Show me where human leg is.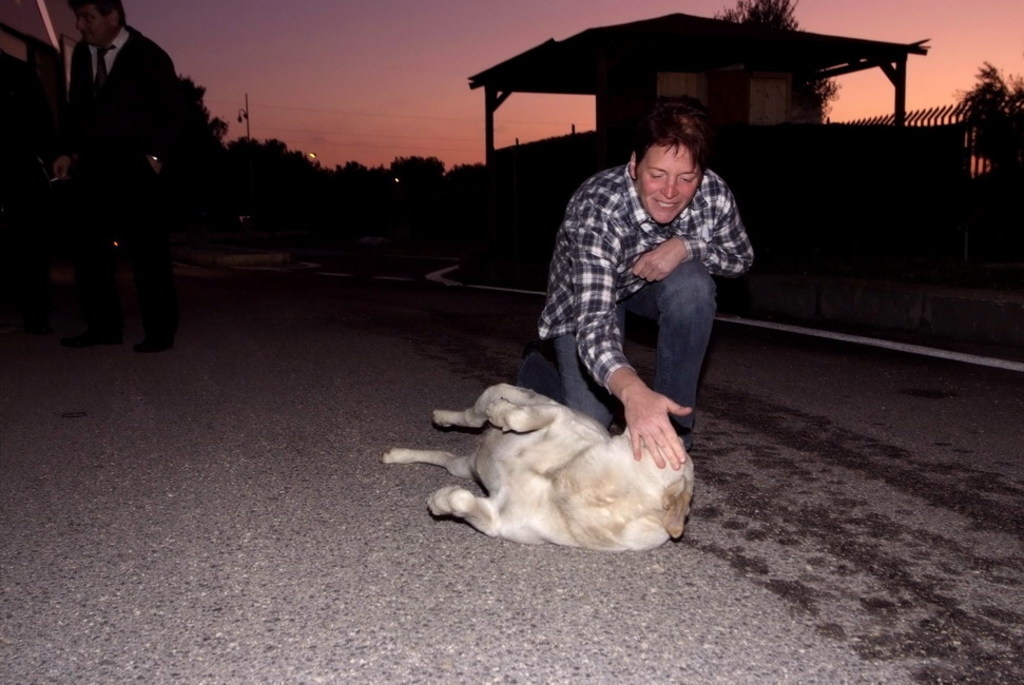
human leg is at 614,259,719,451.
